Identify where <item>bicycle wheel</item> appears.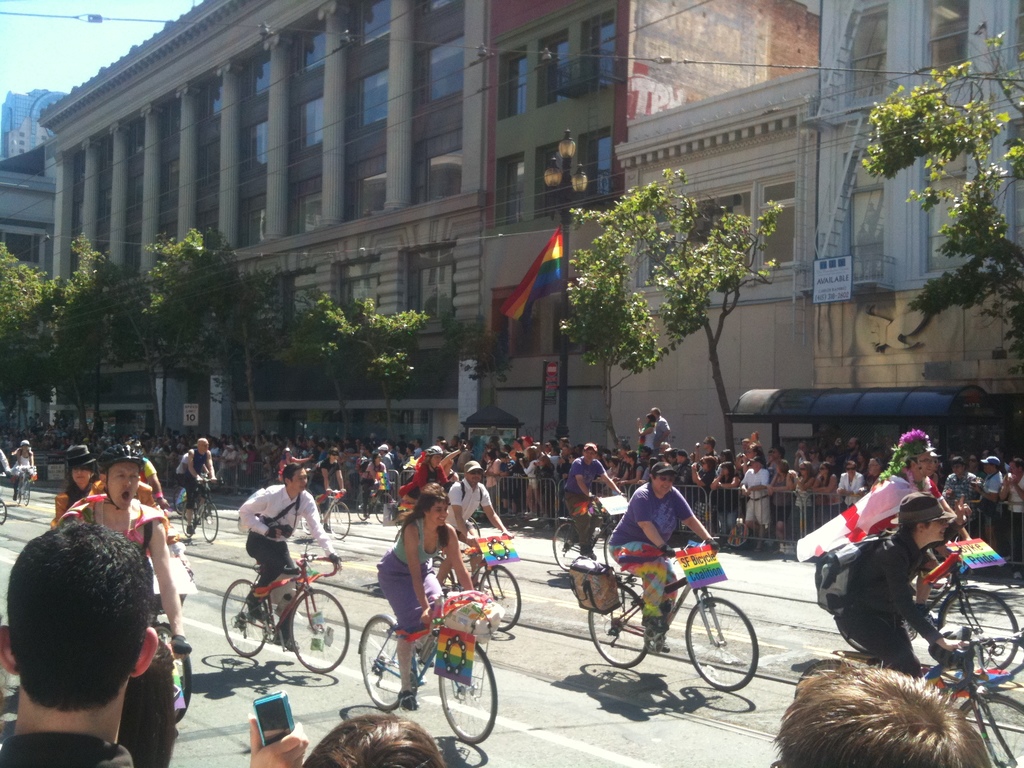
Appears at <box>552,519,579,573</box>.
